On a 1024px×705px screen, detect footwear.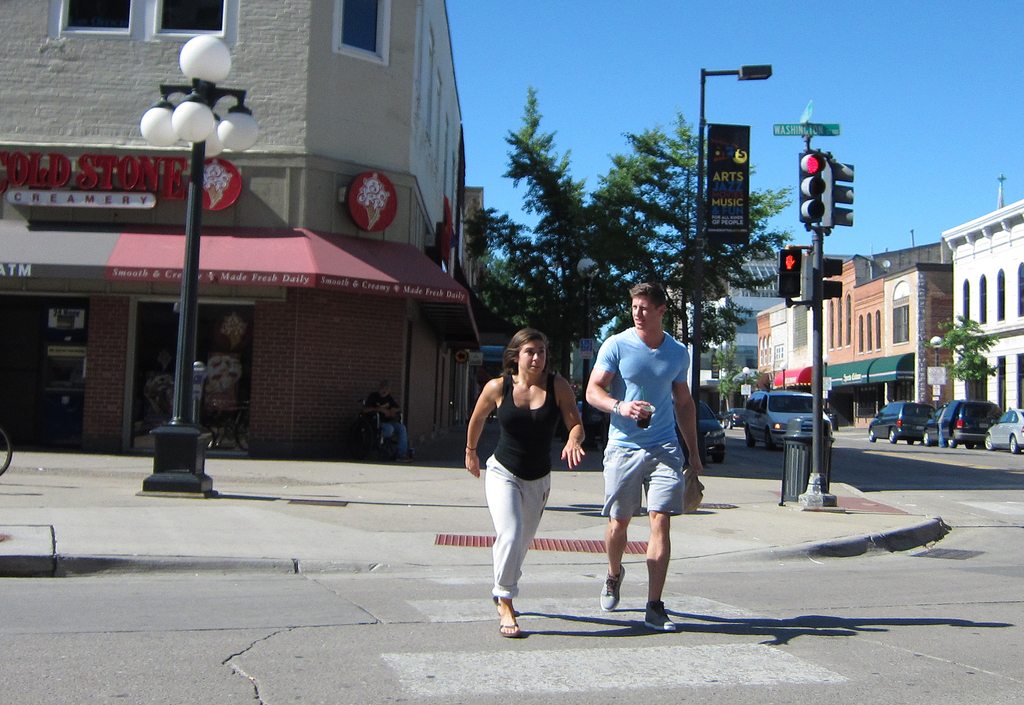
<box>647,599,680,630</box>.
